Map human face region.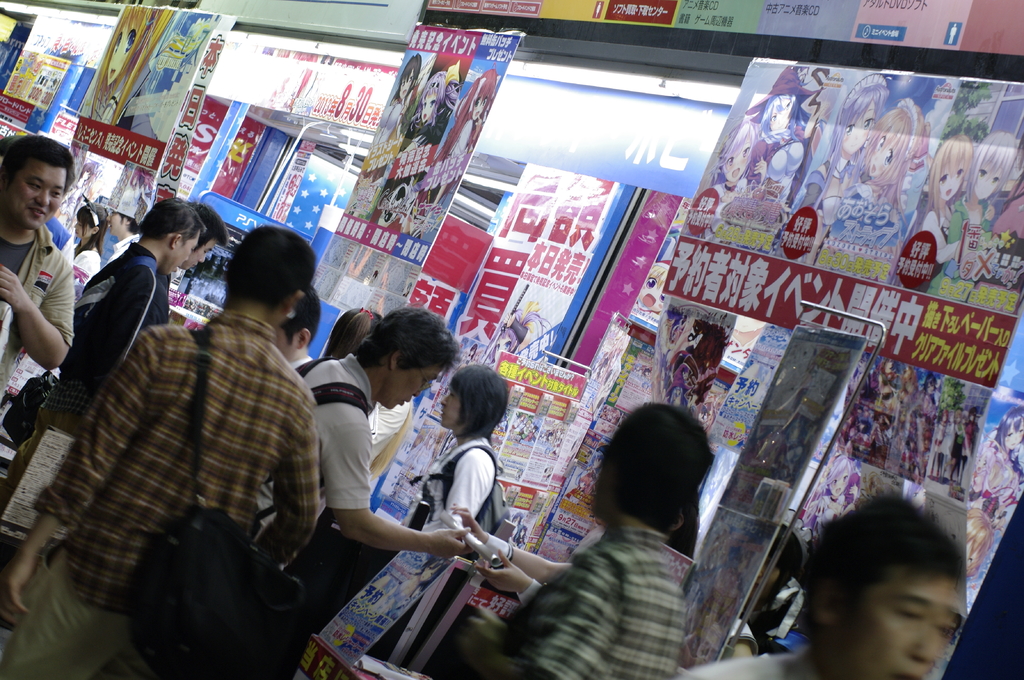
Mapped to region(3, 159, 67, 230).
